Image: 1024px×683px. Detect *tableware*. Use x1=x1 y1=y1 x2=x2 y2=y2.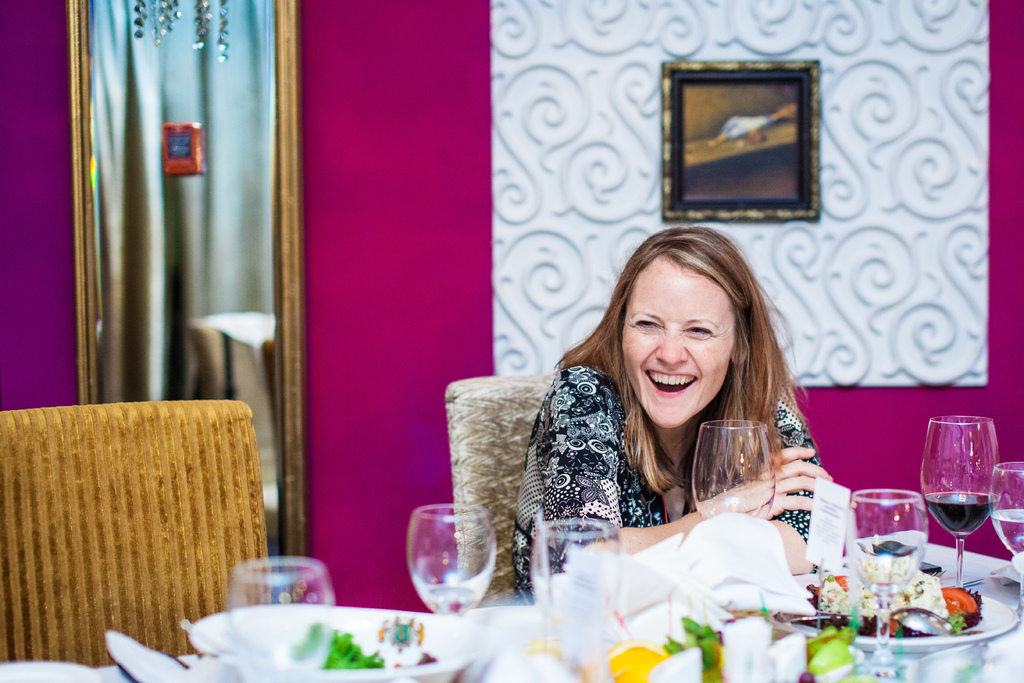
x1=842 y1=484 x2=927 y2=680.
